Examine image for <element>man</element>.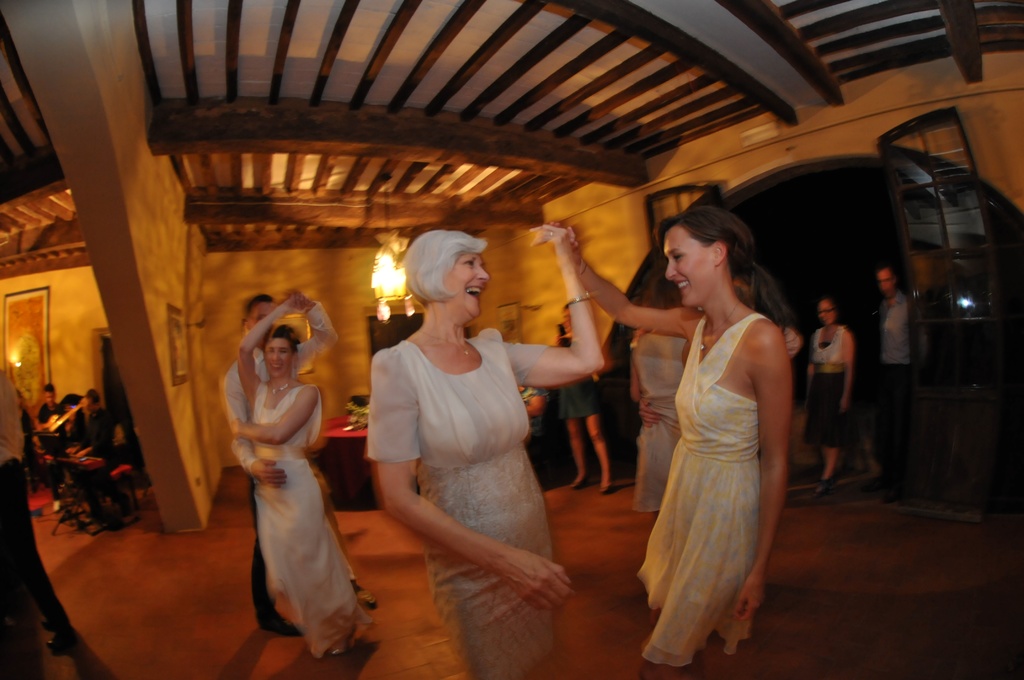
Examination result: [left=0, top=363, right=76, bottom=662].
